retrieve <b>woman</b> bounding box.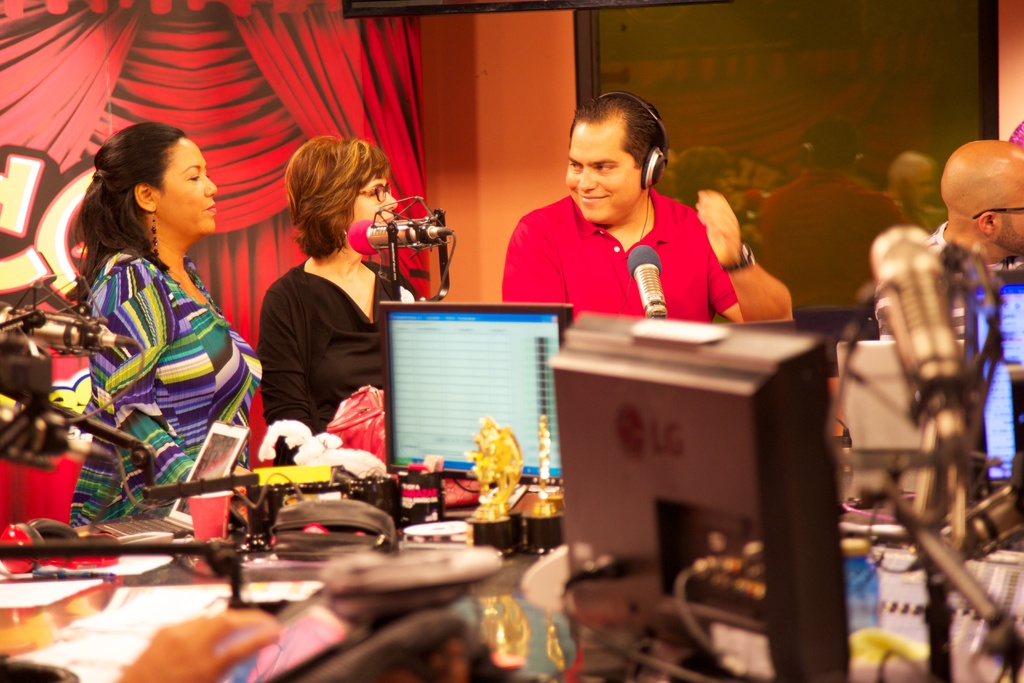
Bounding box: BBox(255, 131, 426, 465).
